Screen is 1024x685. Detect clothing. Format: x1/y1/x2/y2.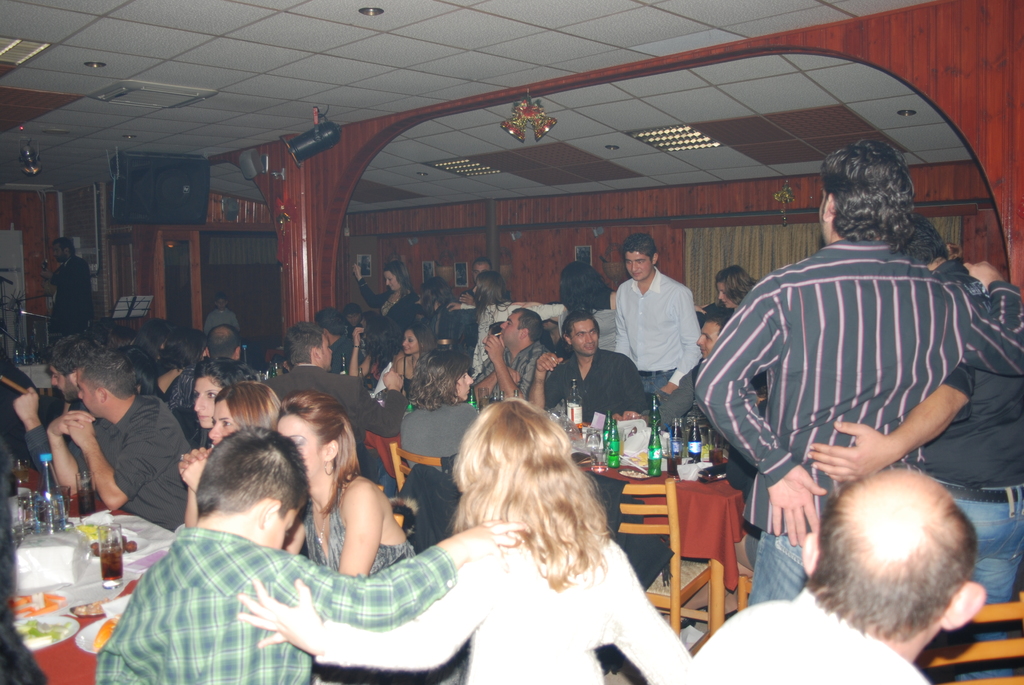
688/588/932/684.
